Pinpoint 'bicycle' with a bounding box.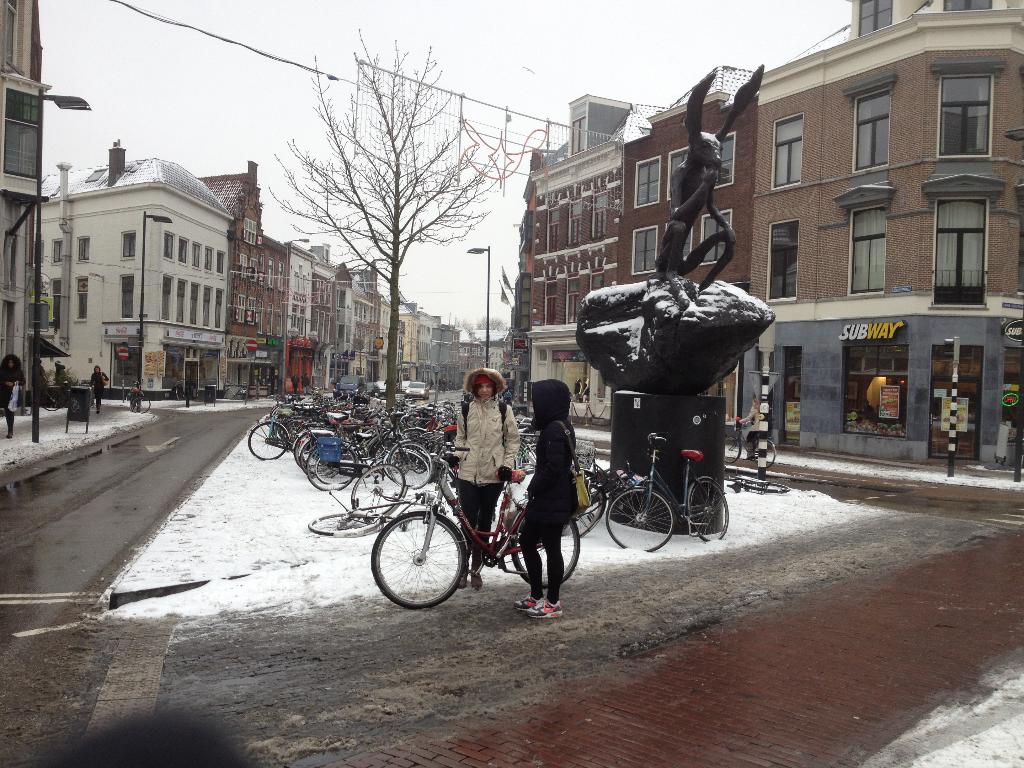
locate(362, 454, 602, 614).
